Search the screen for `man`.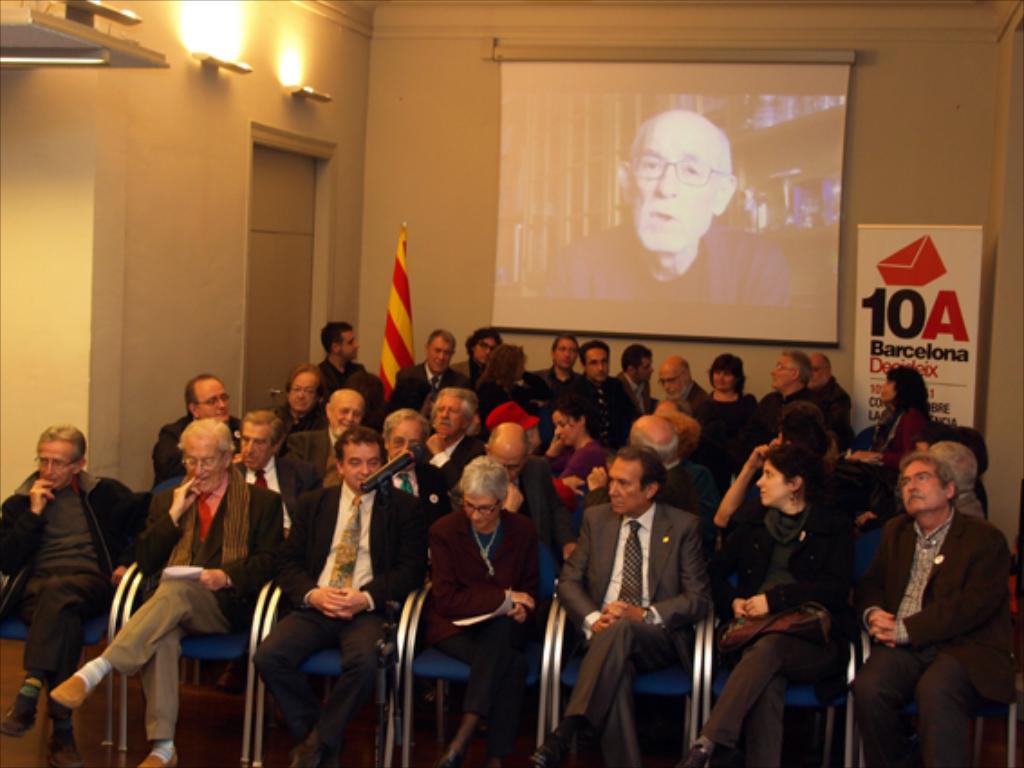
Found at (276, 385, 372, 492).
